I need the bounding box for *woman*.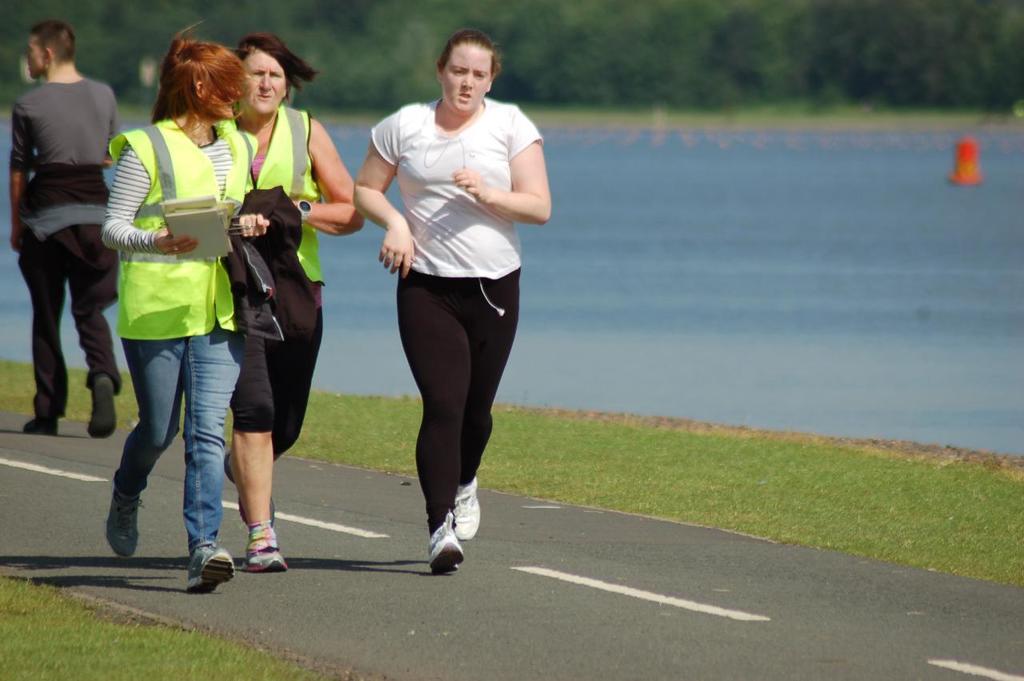
Here it is: x1=210, y1=31, x2=366, y2=579.
